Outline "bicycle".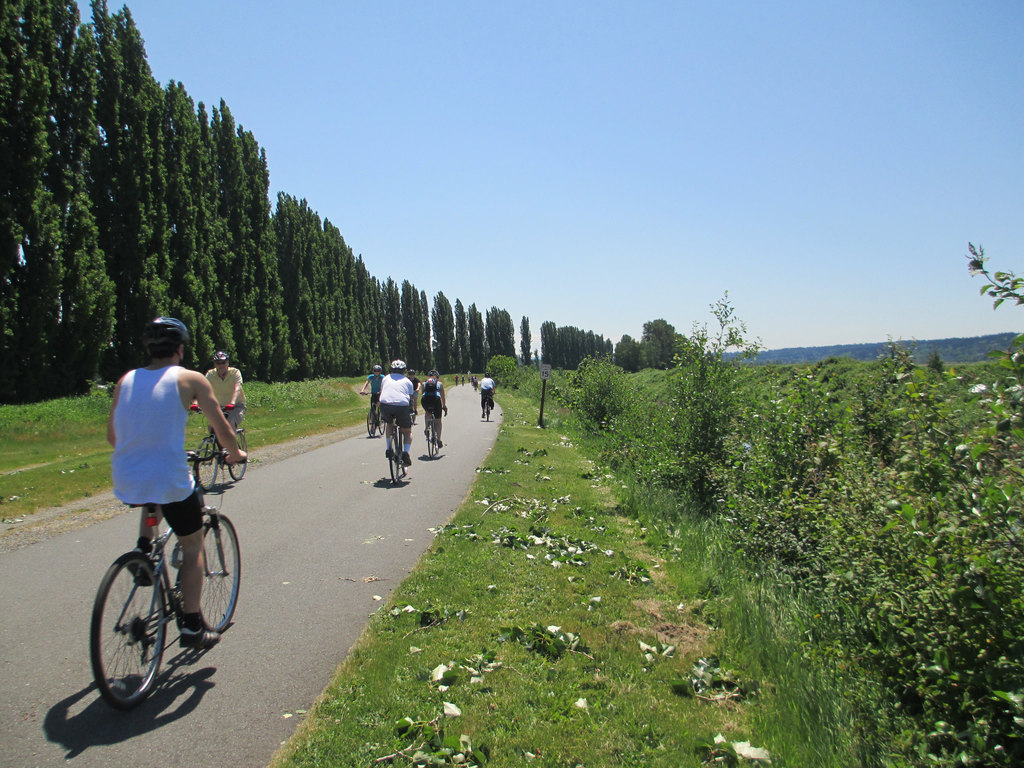
Outline: box=[426, 402, 447, 461].
